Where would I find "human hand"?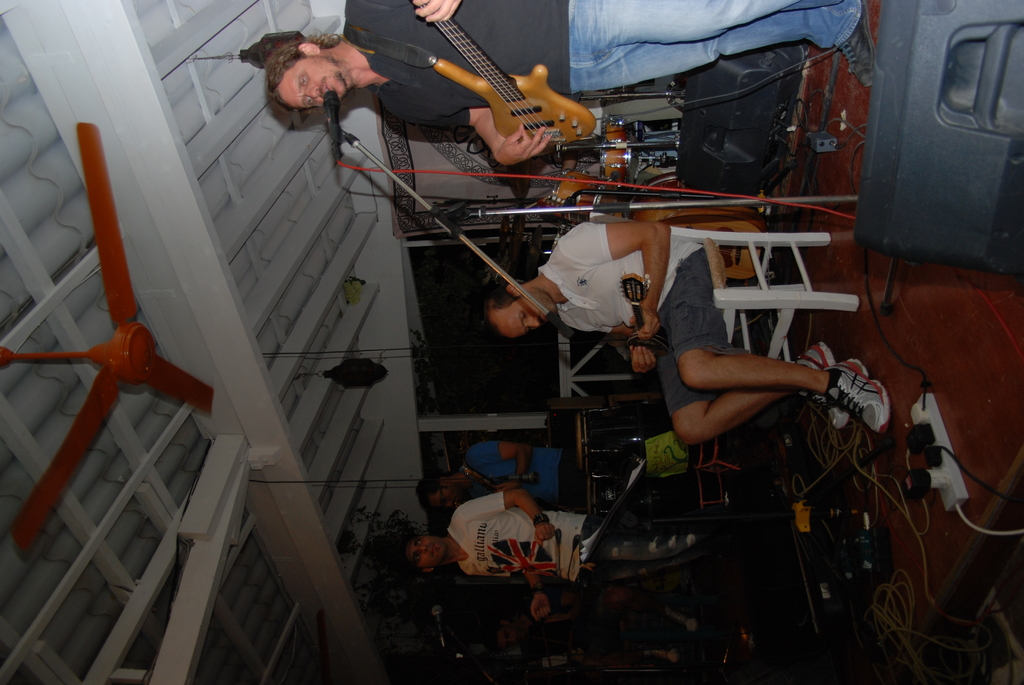
At l=629, t=348, r=657, b=377.
